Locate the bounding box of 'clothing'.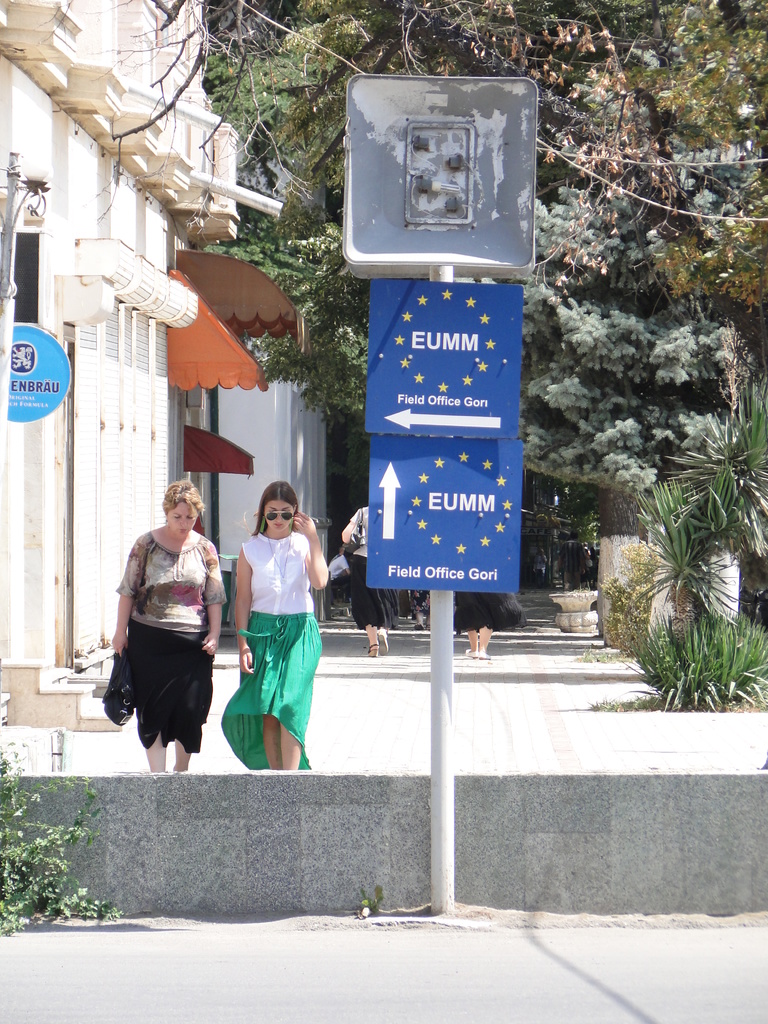
Bounding box: box=[330, 503, 389, 631].
